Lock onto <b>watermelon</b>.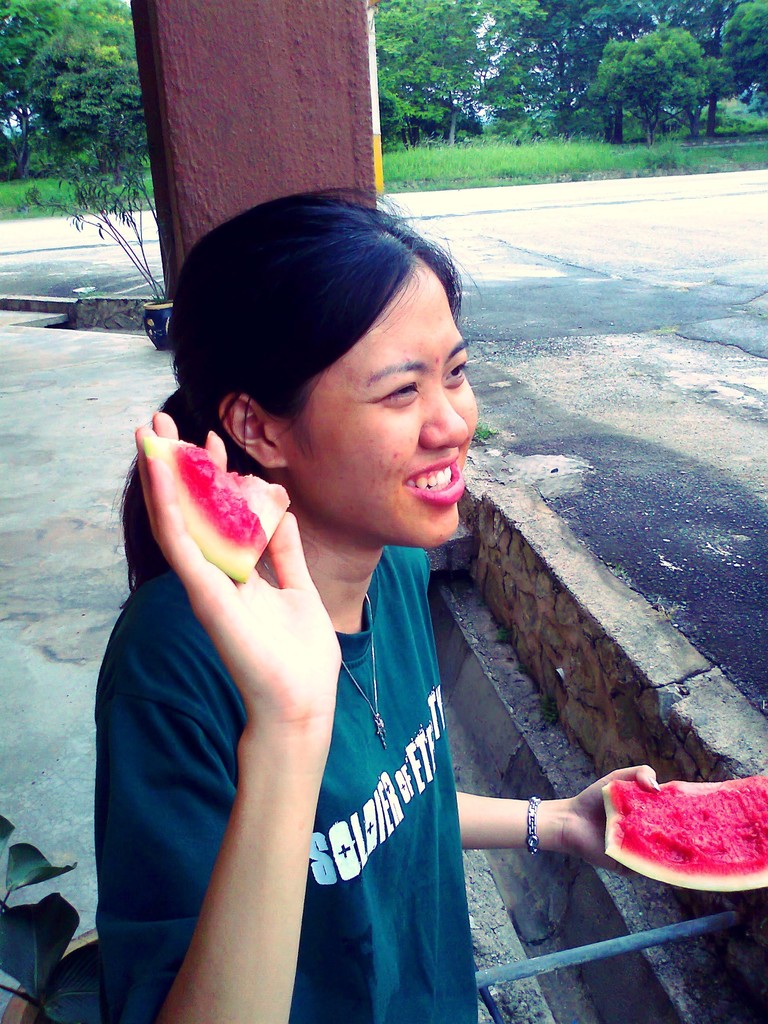
Locked: 147:433:287:582.
